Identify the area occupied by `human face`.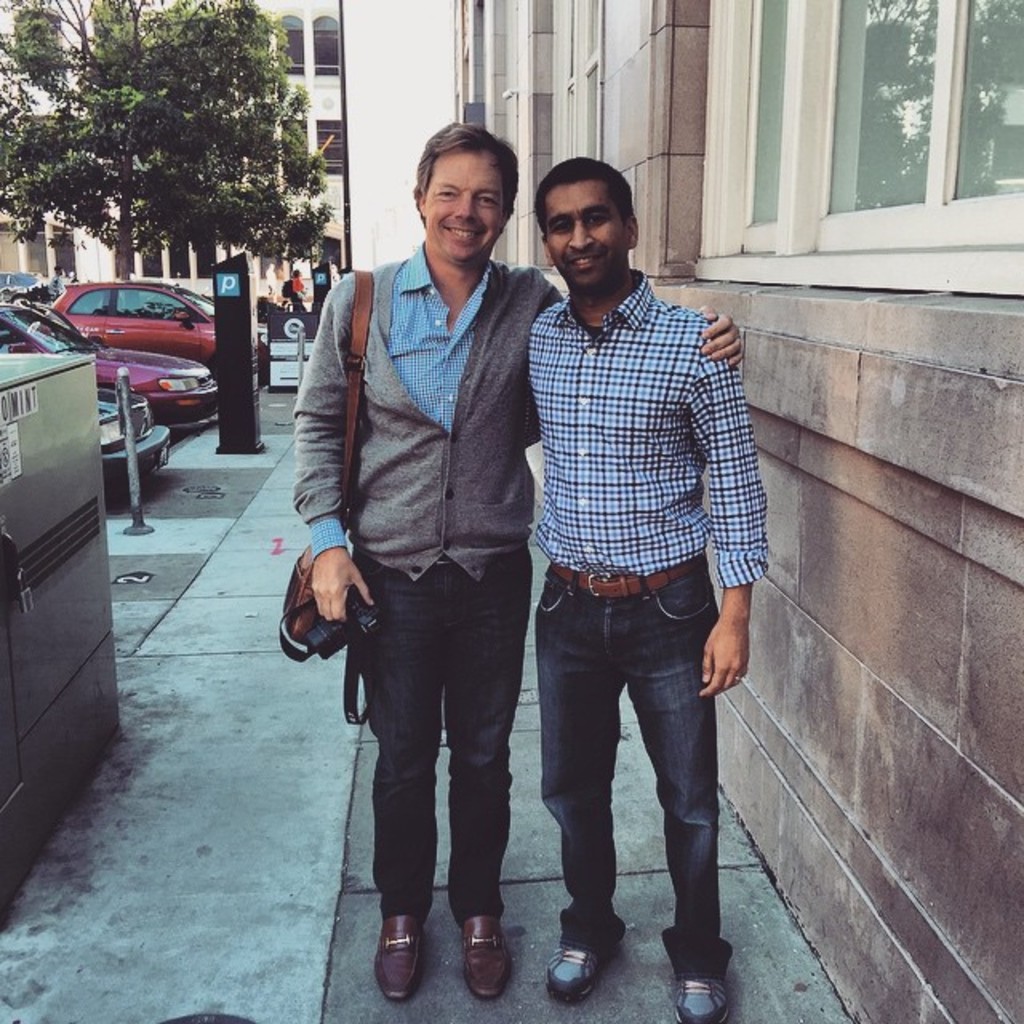
Area: [left=544, top=184, right=627, bottom=291].
